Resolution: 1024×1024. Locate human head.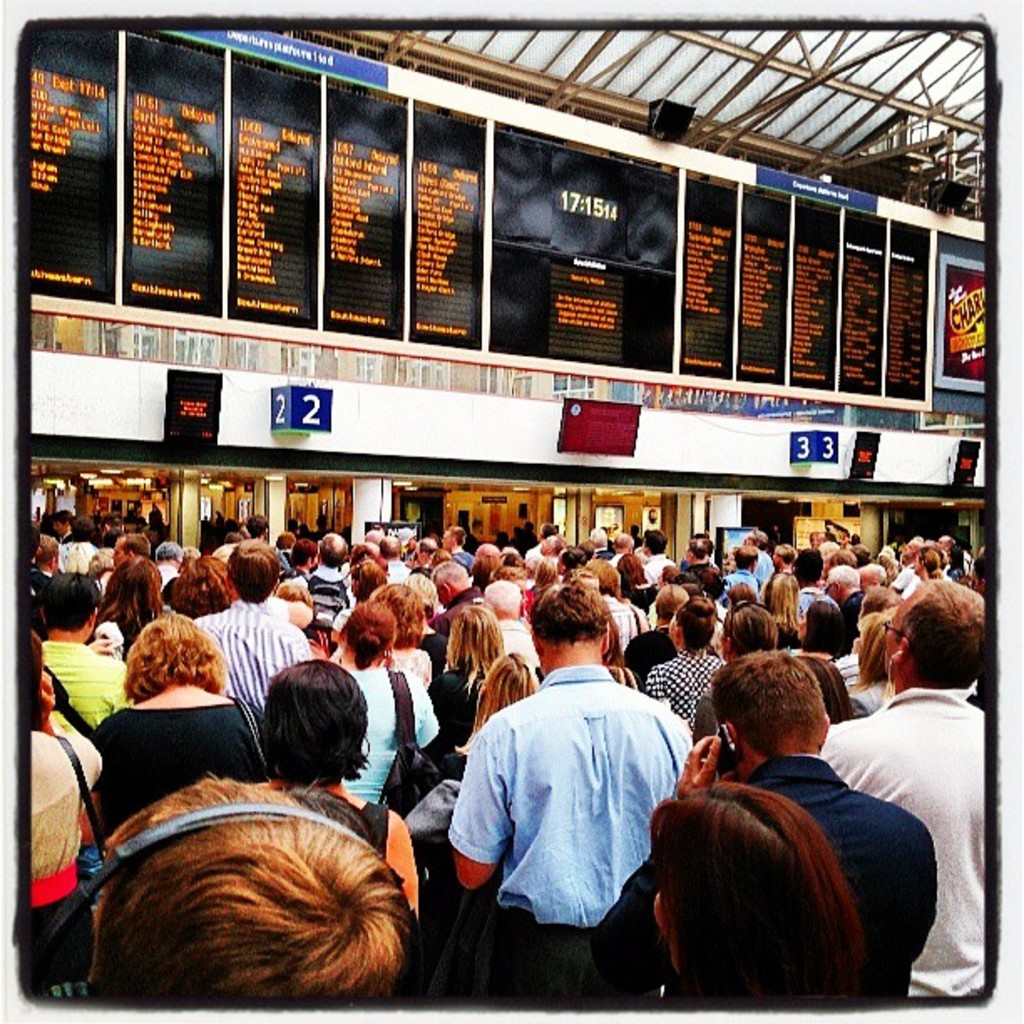
box=[614, 557, 643, 587].
